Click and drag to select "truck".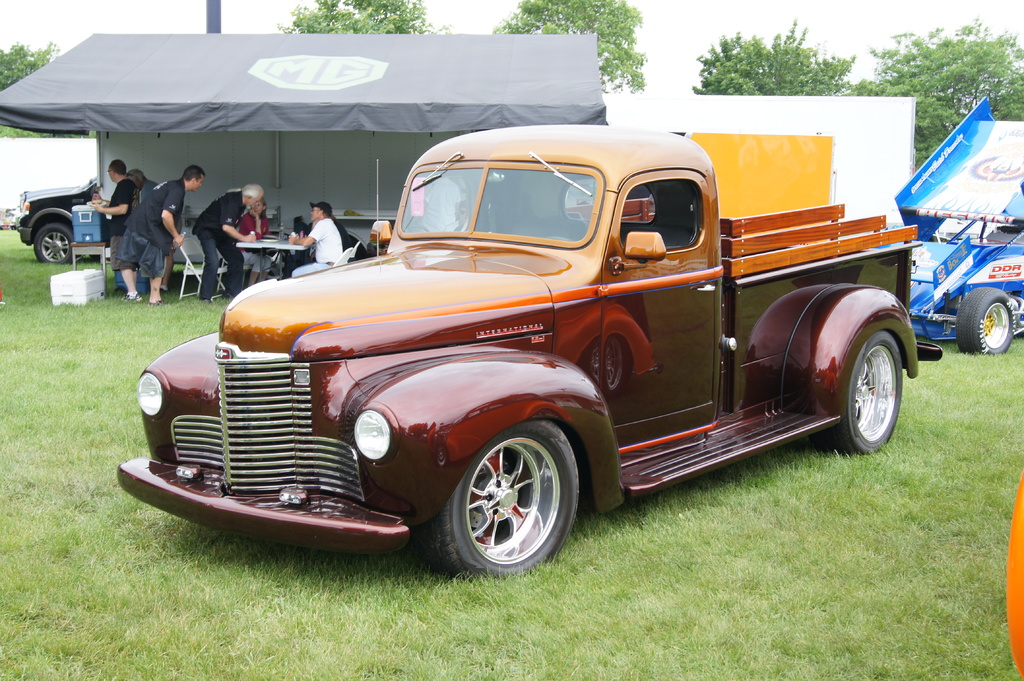
Selection: left=886, top=100, right=1023, bottom=356.
